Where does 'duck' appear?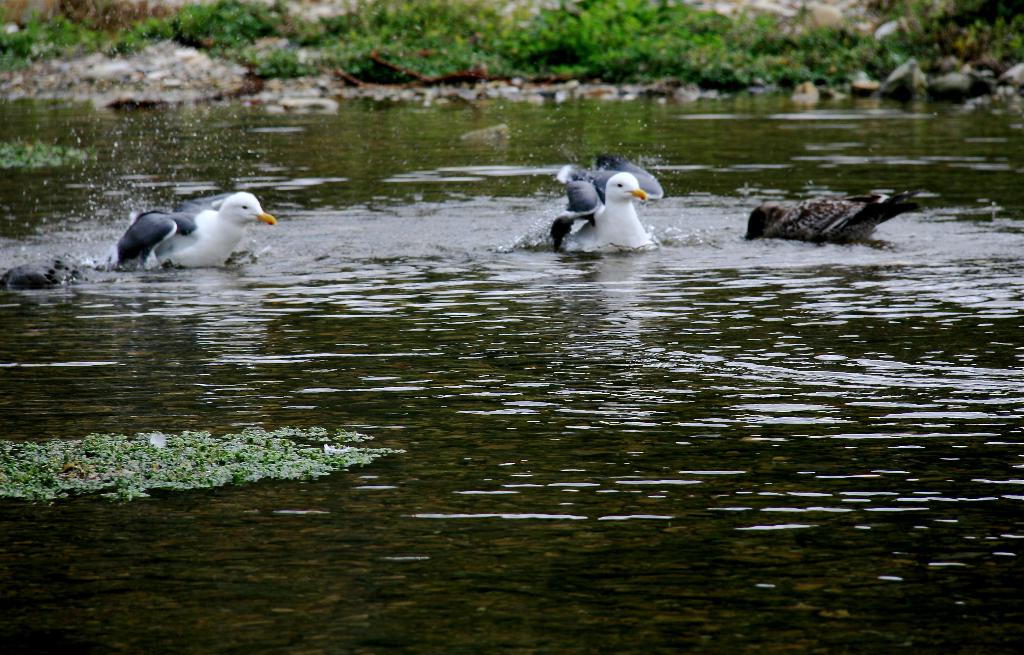
Appears at x1=545 y1=157 x2=682 y2=244.
